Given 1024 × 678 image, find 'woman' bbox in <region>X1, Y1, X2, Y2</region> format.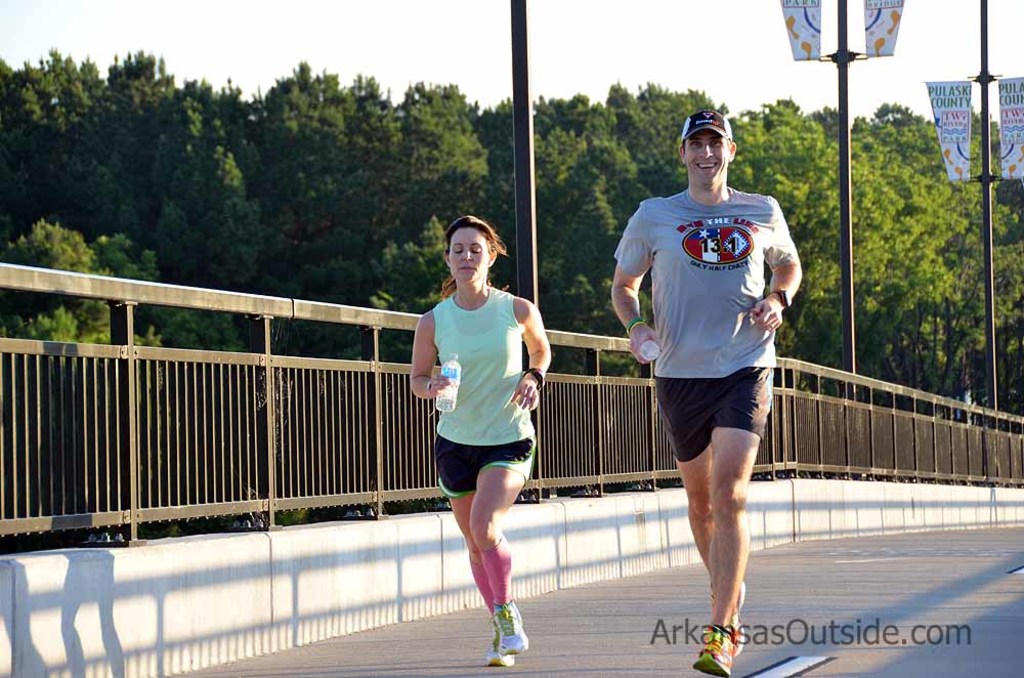
<region>414, 223, 560, 649</region>.
